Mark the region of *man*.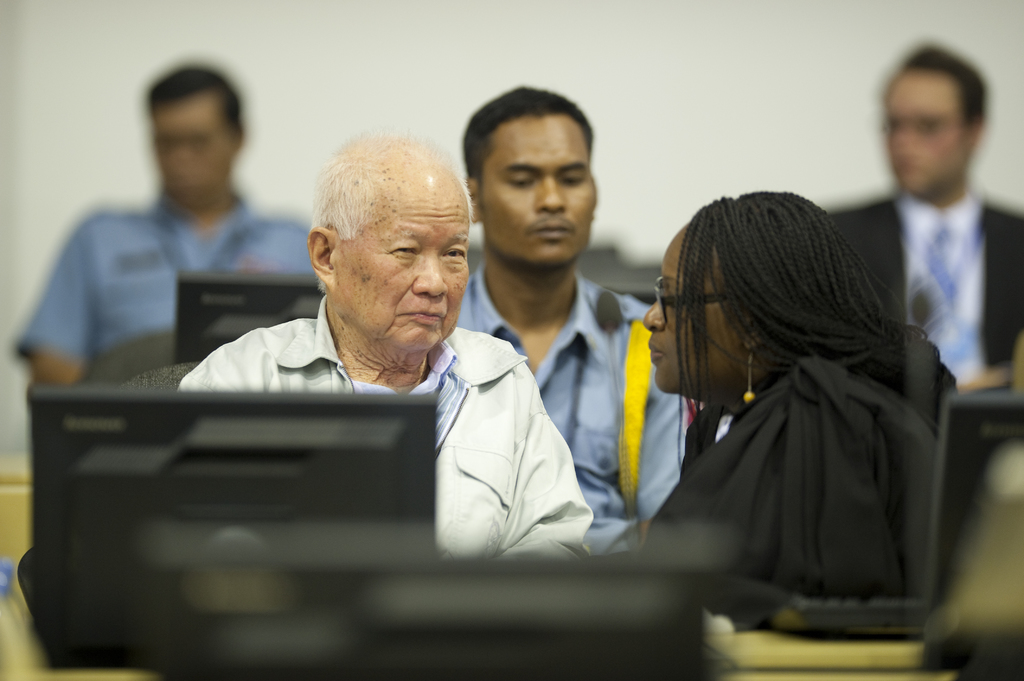
Region: x1=10 y1=67 x2=337 y2=394.
